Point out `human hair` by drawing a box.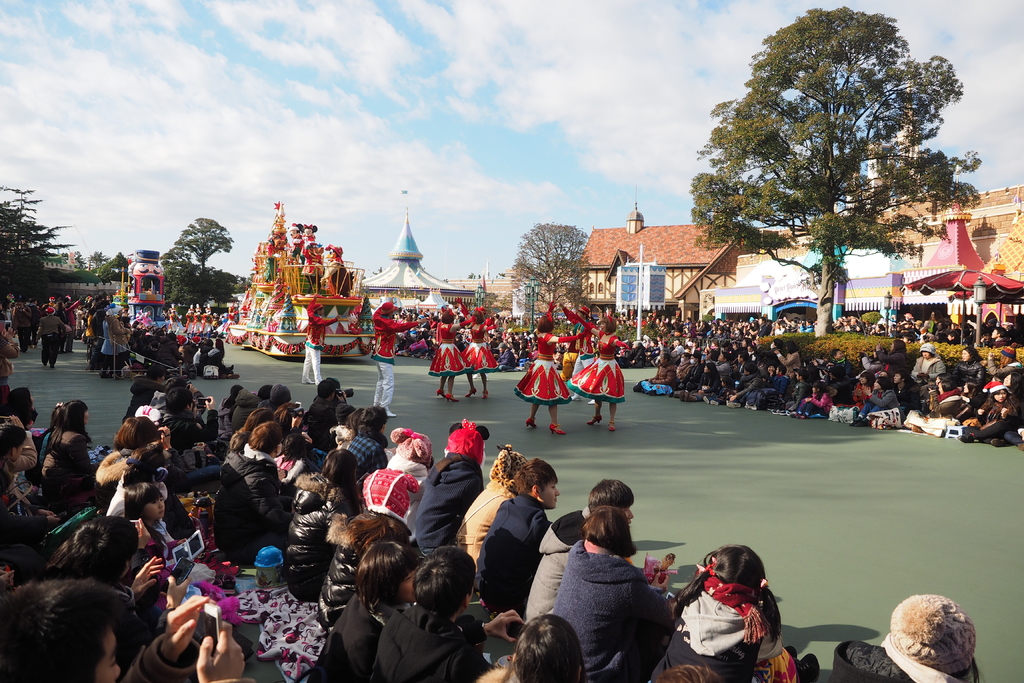
select_region(723, 375, 731, 388).
